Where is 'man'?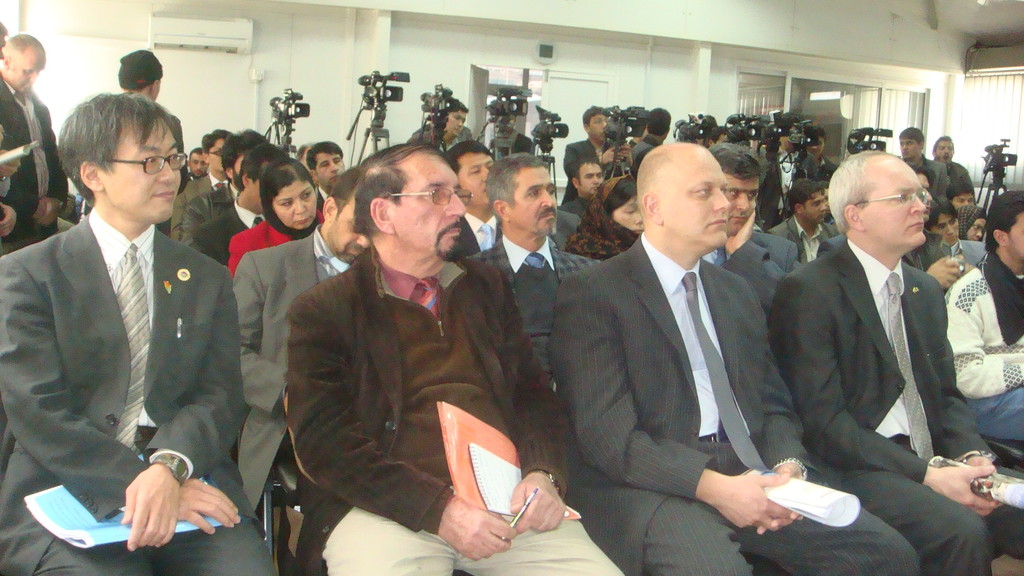
BBox(572, 144, 922, 575).
